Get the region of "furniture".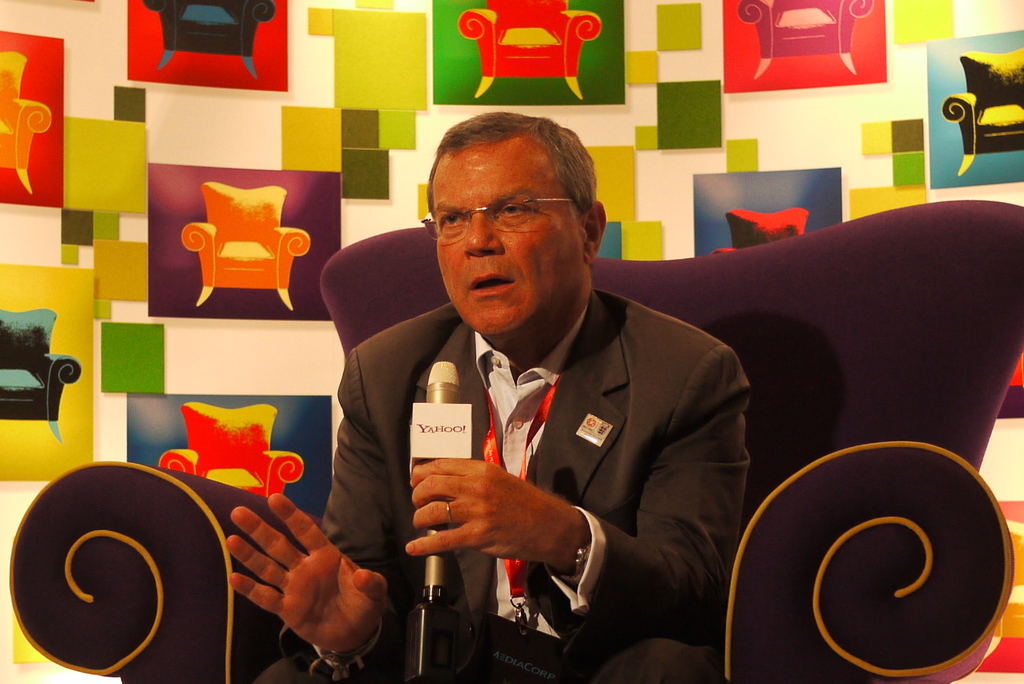
bbox(0, 51, 54, 193).
